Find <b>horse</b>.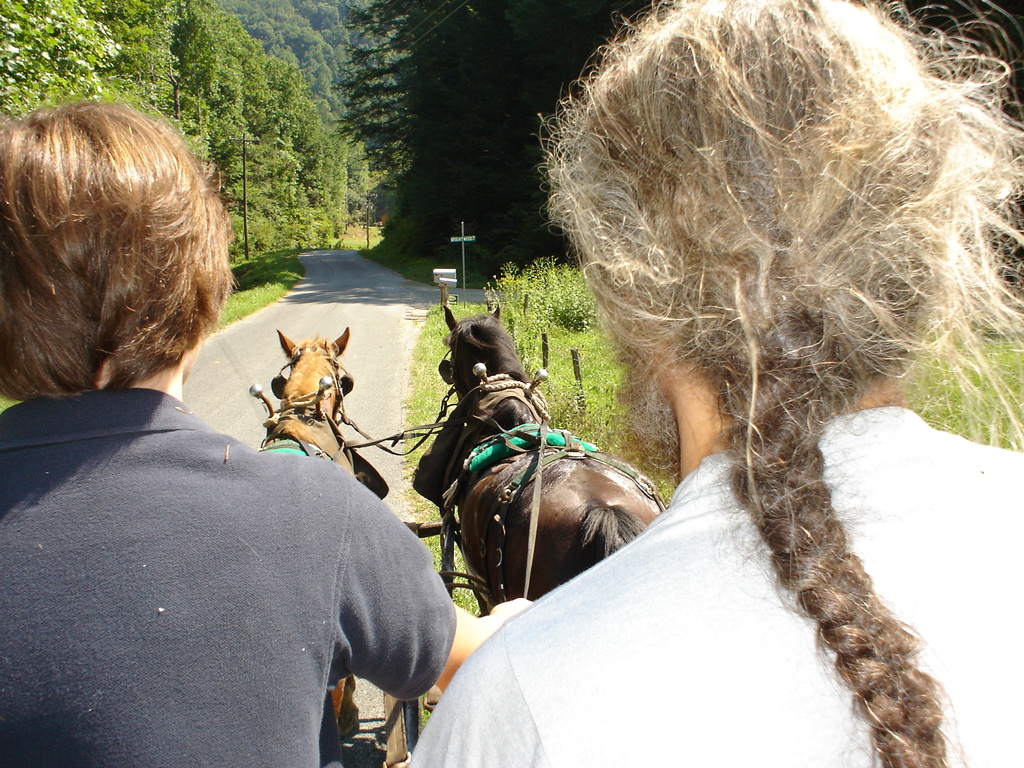
bbox(252, 324, 368, 744).
